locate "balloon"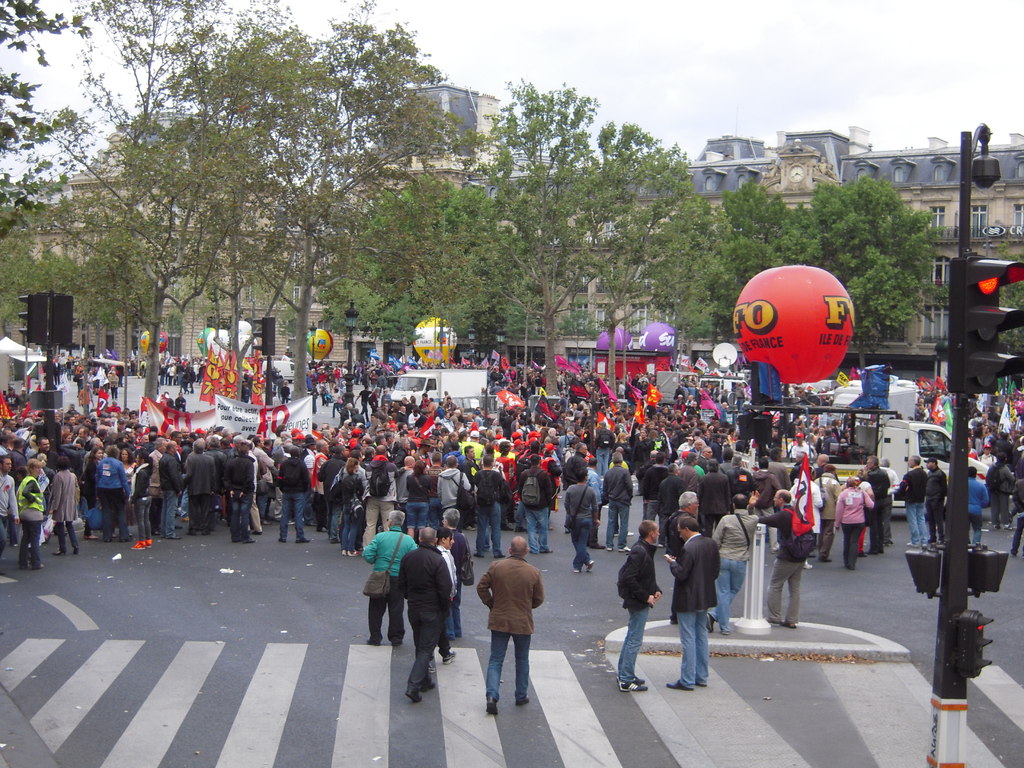
307,327,336,358
